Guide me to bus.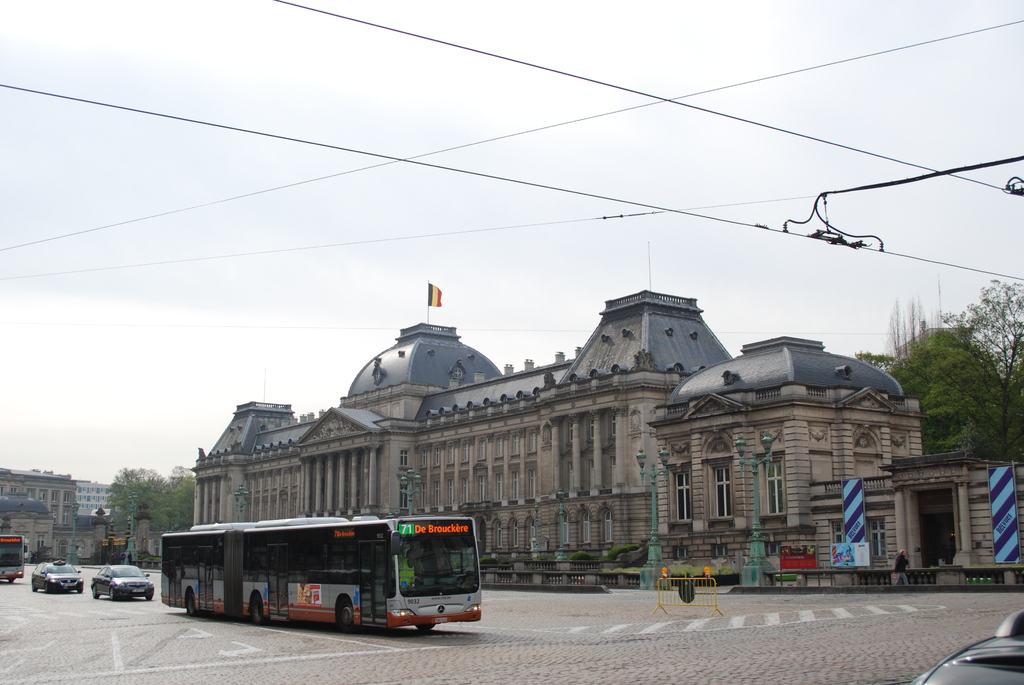
Guidance: (x1=0, y1=532, x2=26, y2=579).
